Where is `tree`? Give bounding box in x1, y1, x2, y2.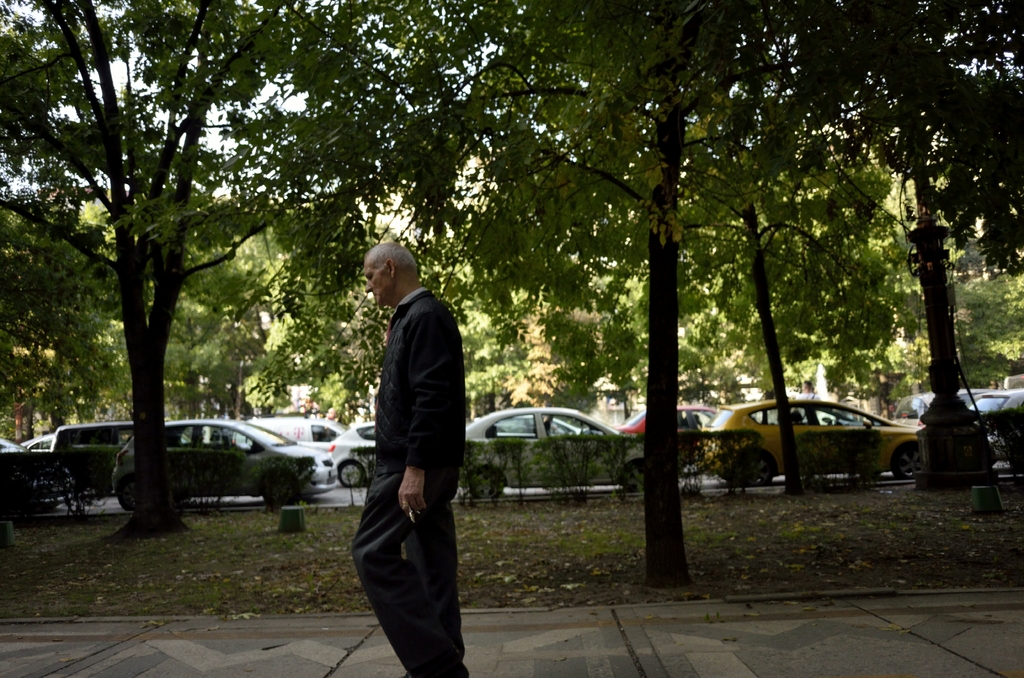
541, 0, 818, 612.
